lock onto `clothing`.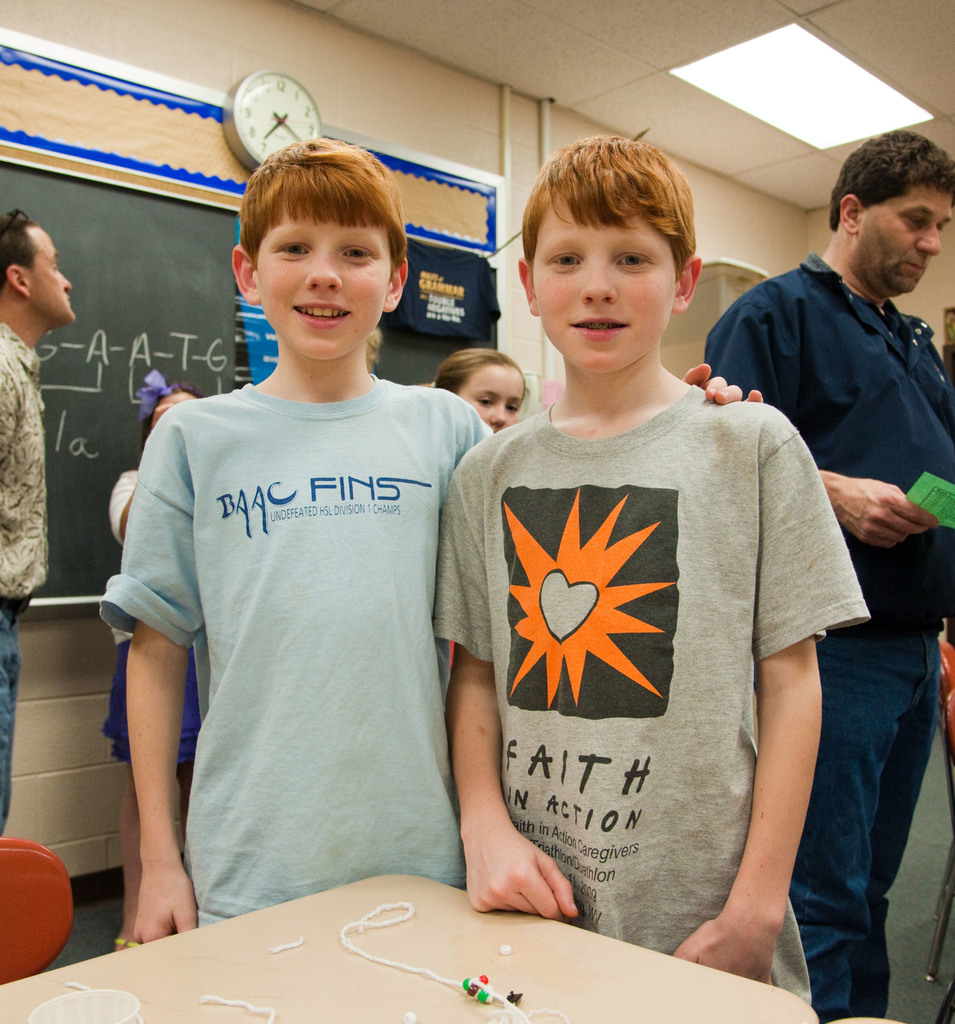
Locked: select_region(101, 371, 502, 937).
